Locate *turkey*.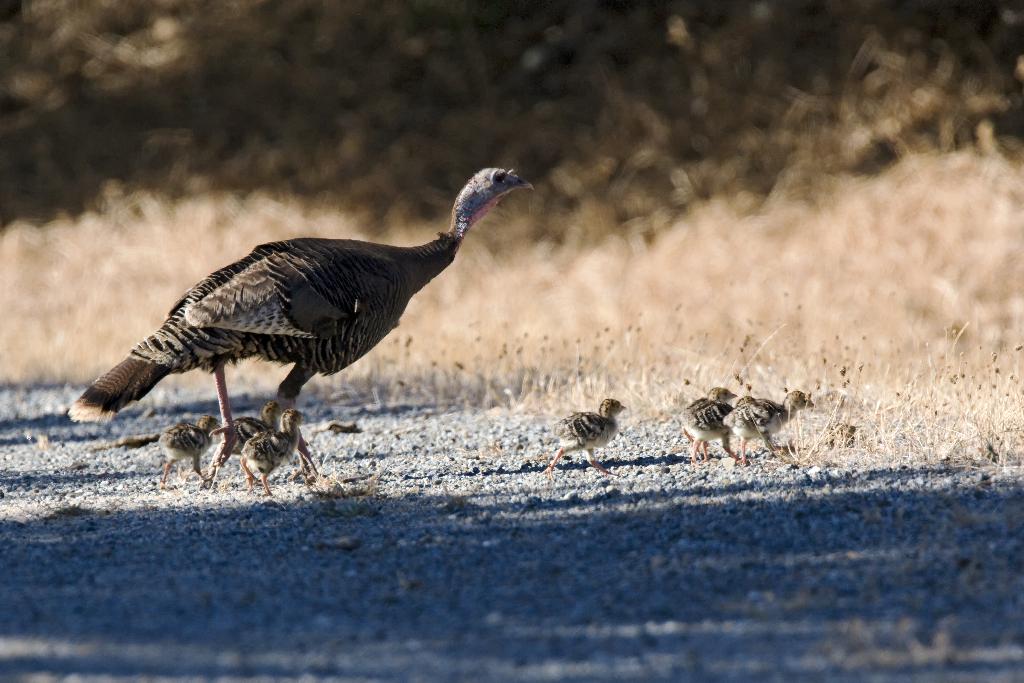
Bounding box: (left=65, top=166, right=535, bottom=473).
